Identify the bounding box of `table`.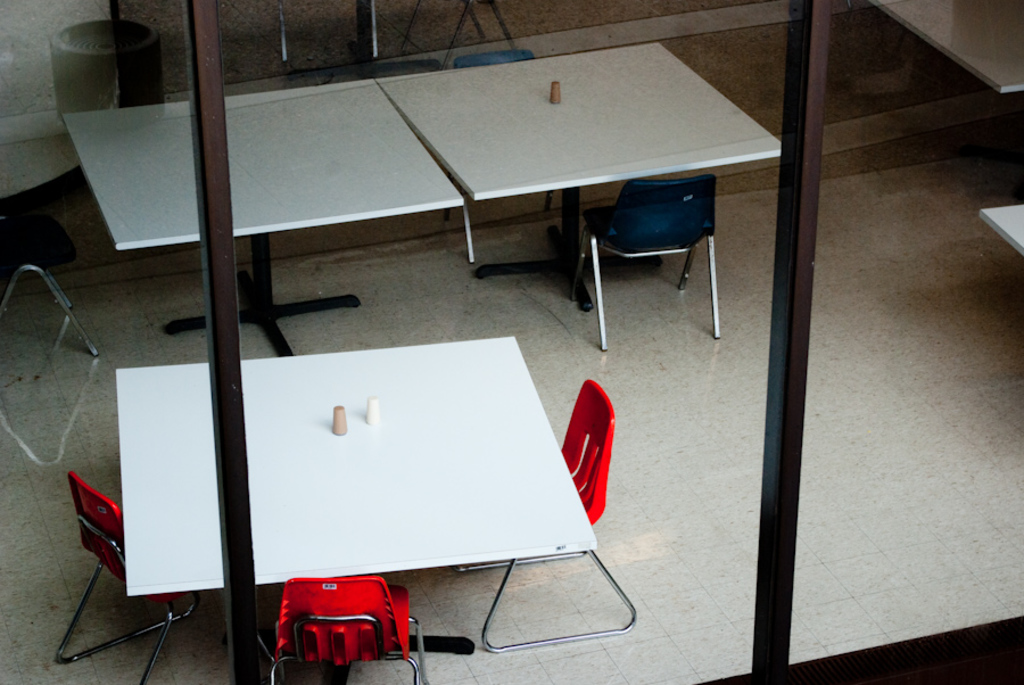
[63,82,465,355].
